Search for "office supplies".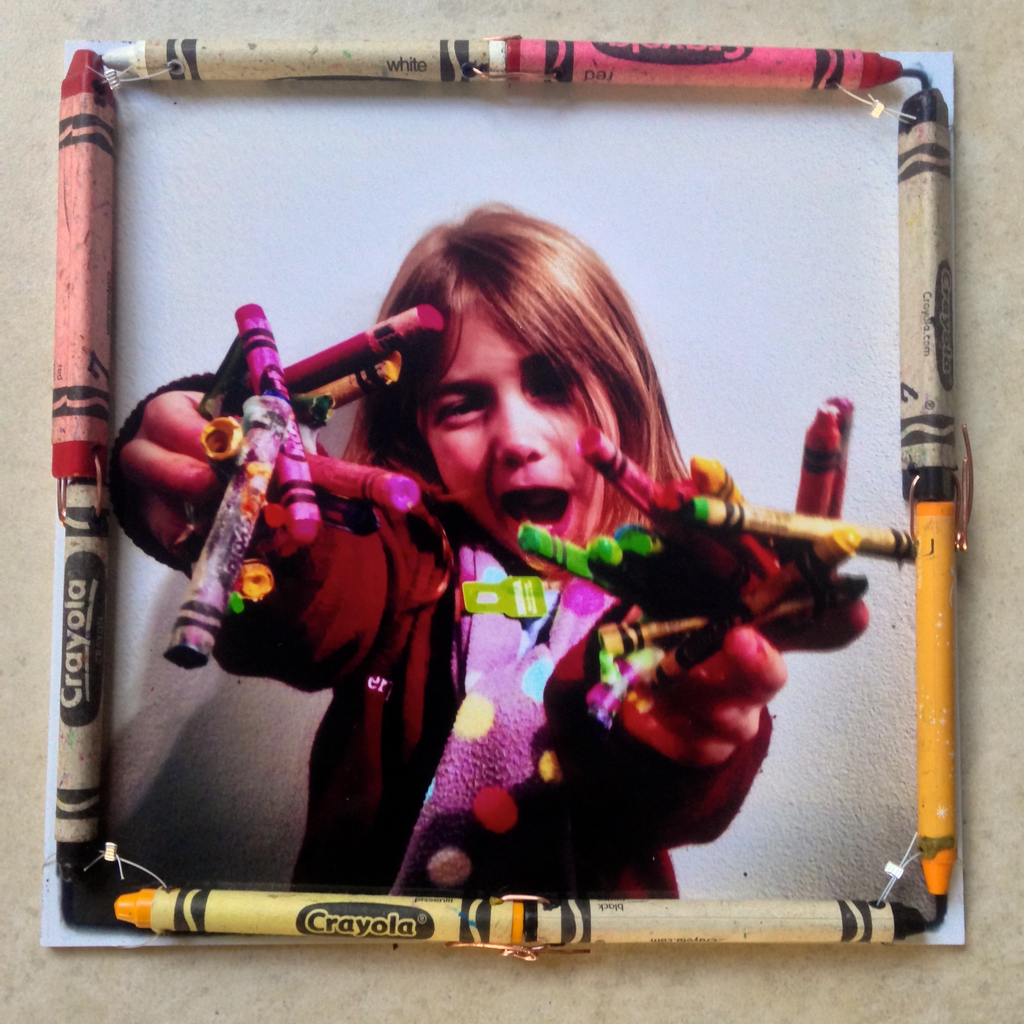
Found at 914/495/949/915.
